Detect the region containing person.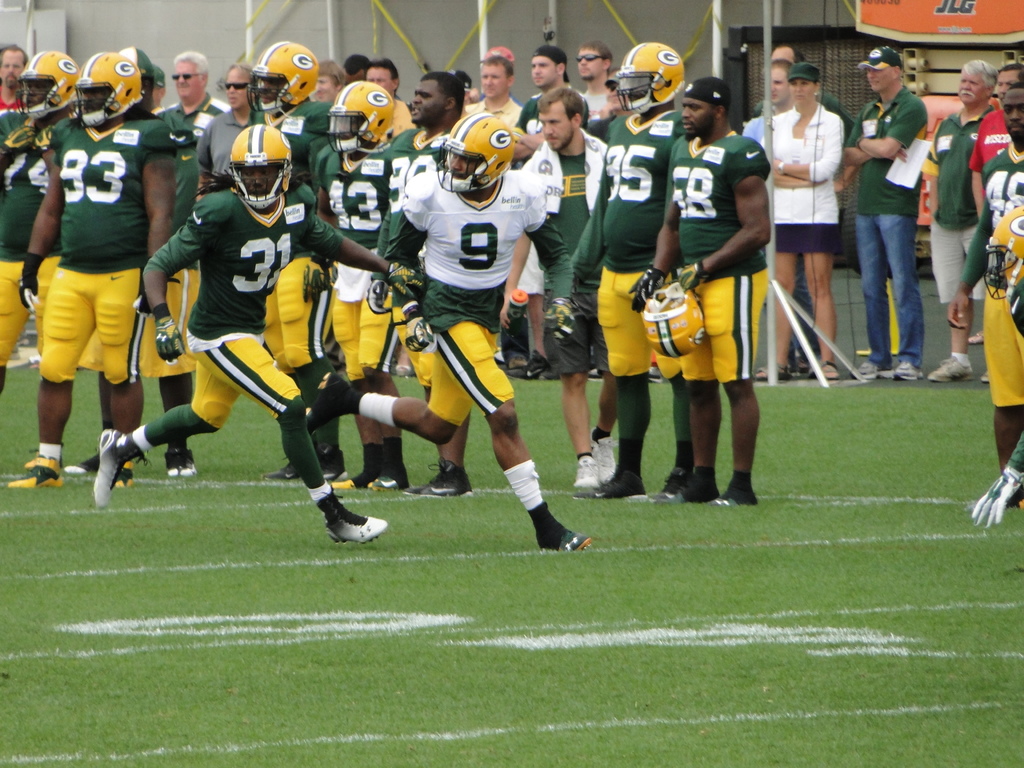
rect(251, 48, 330, 187).
